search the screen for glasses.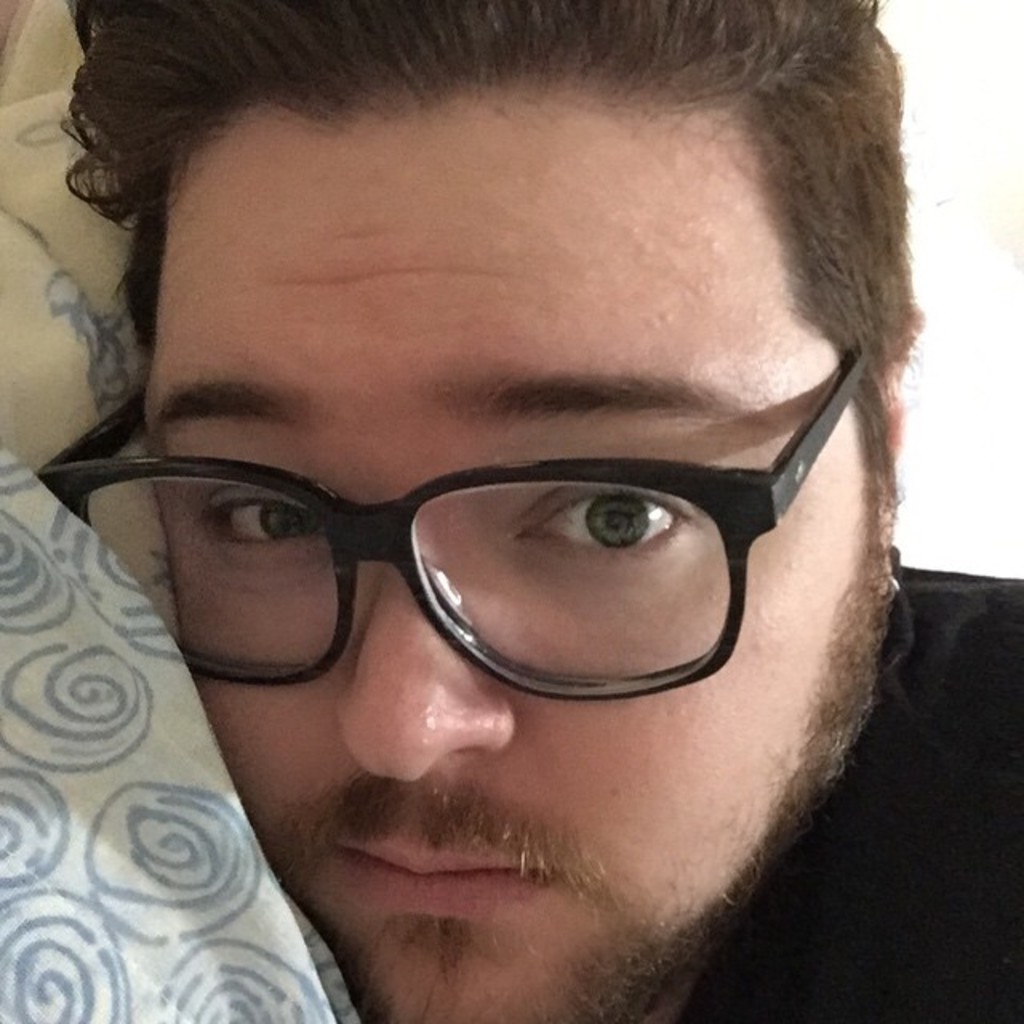
Found at 83,394,874,736.
